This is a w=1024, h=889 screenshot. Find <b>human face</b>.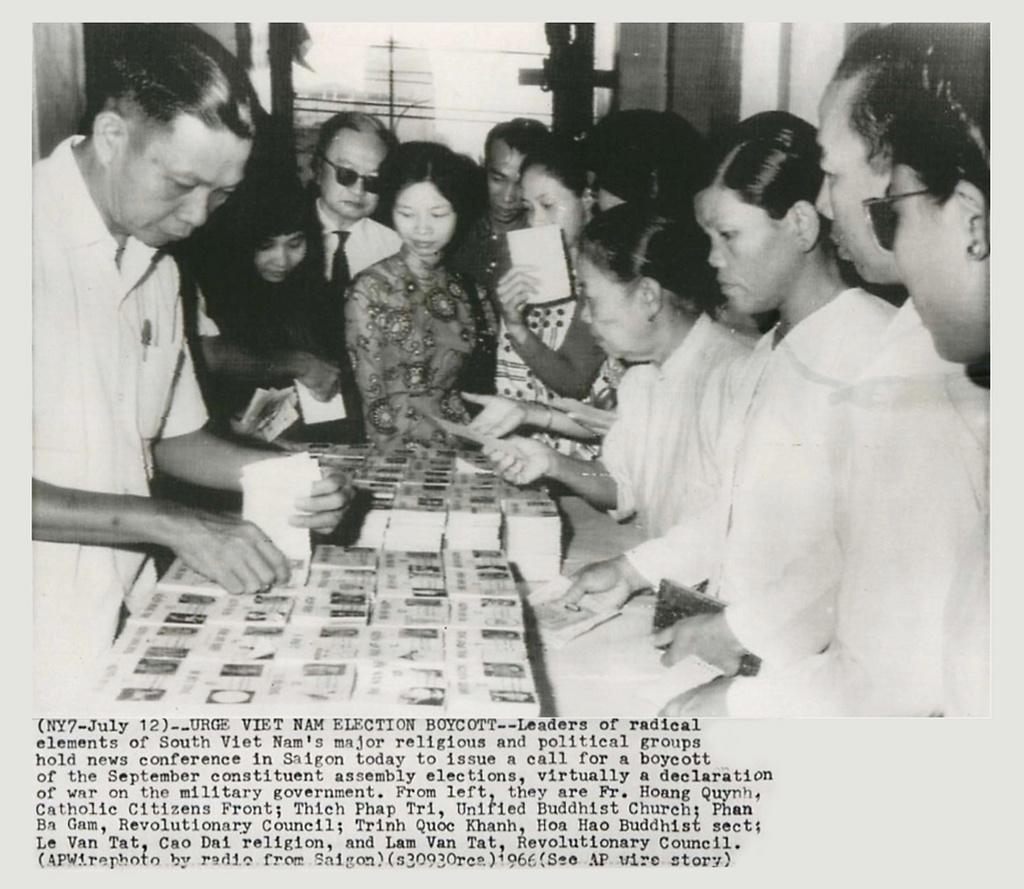
Bounding box: Rect(577, 254, 651, 355).
